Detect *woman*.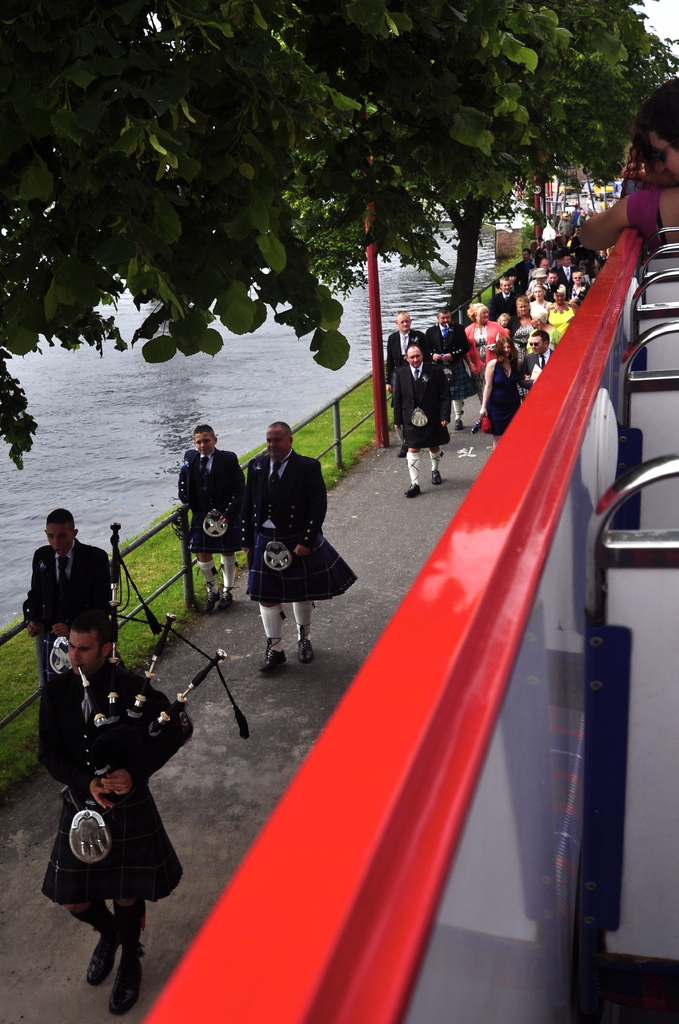
Detected at region(563, 268, 587, 296).
